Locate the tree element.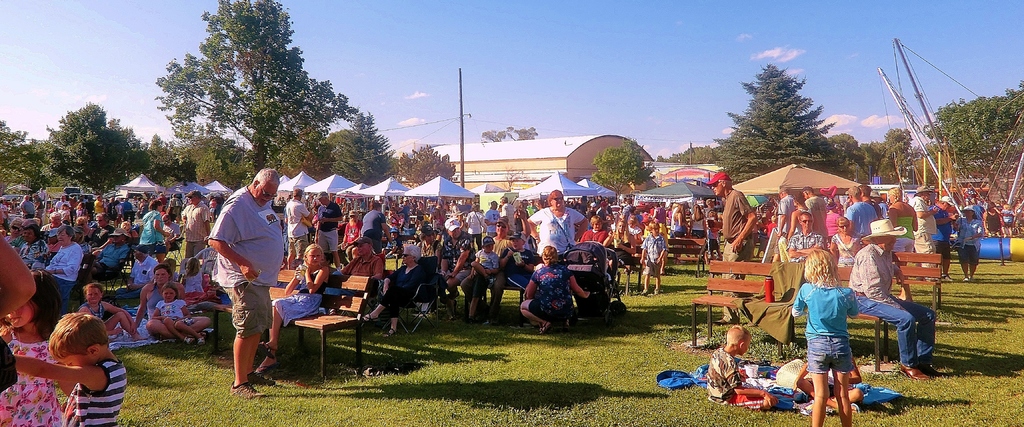
Element bbox: [589,137,648,208].
